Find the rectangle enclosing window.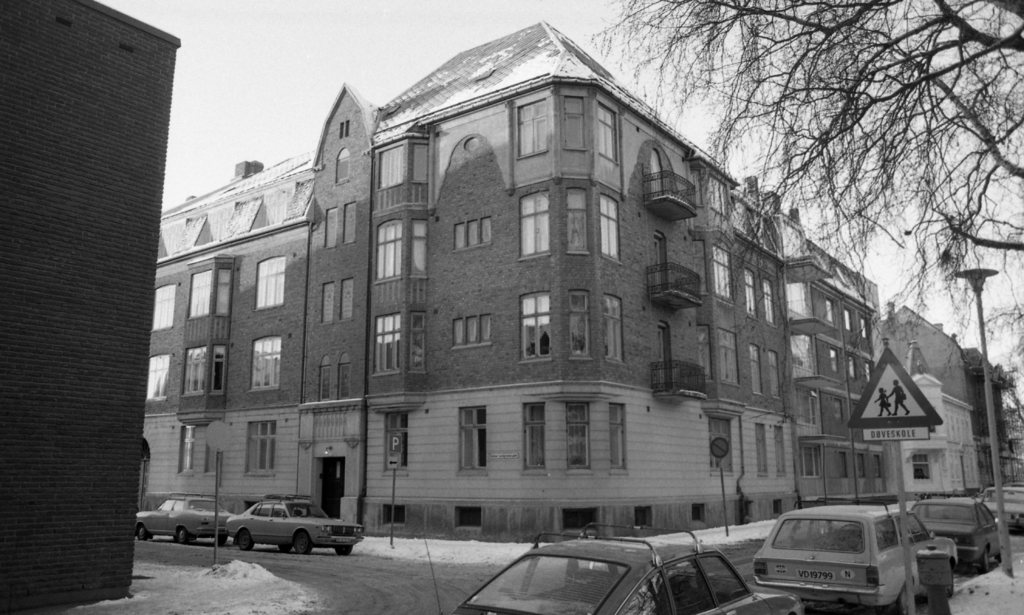
{"left": 241, "top": 420, "right": 276, "bottom": 478}.
